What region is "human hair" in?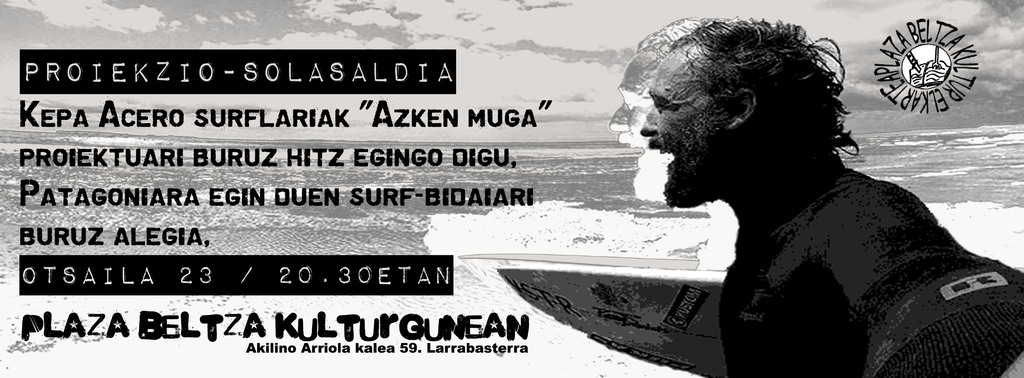
bbox=[632, 14, 860, 177].
